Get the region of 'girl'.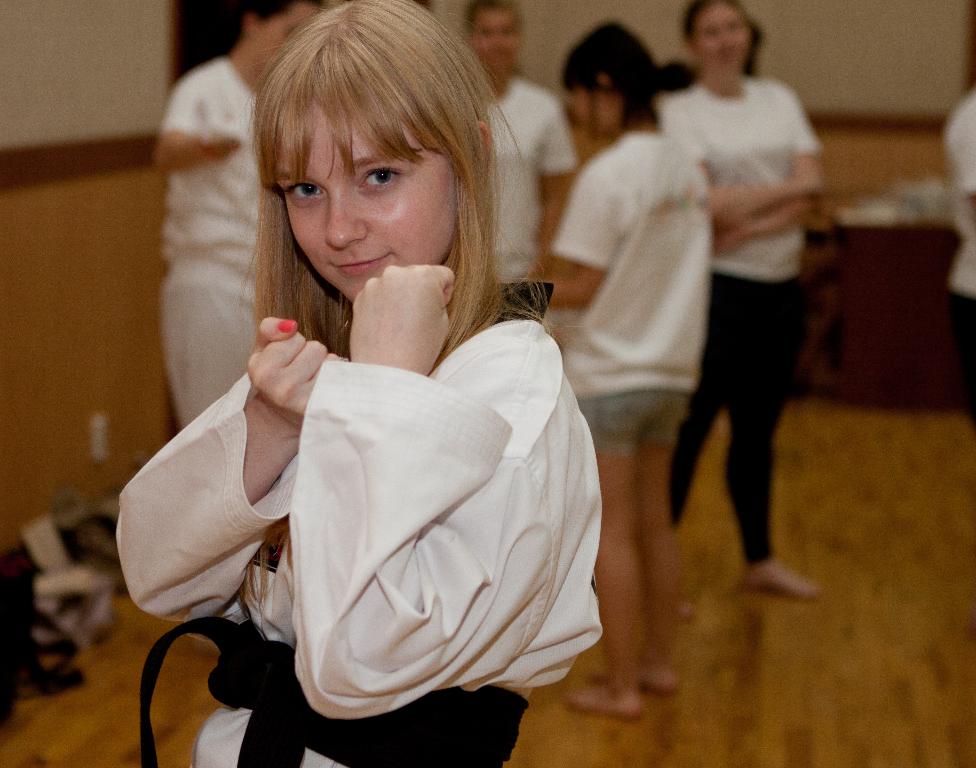
x1=123, y1=0, x2=612, y2=767.
